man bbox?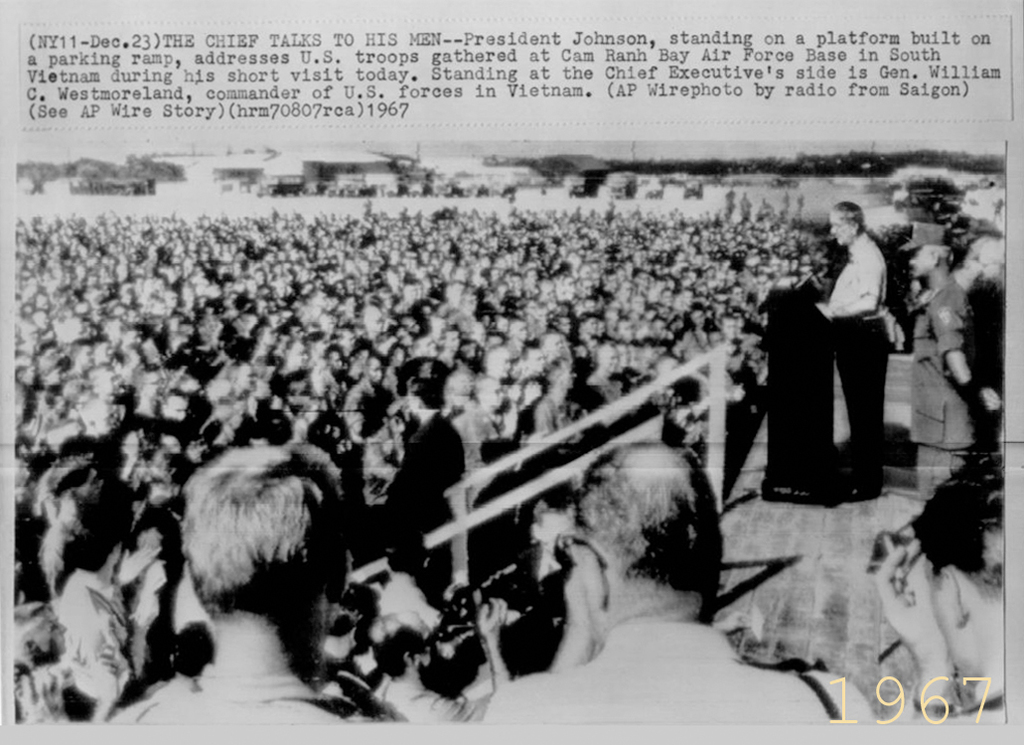
<bbox>776, 194, 918, 522</bbox>
